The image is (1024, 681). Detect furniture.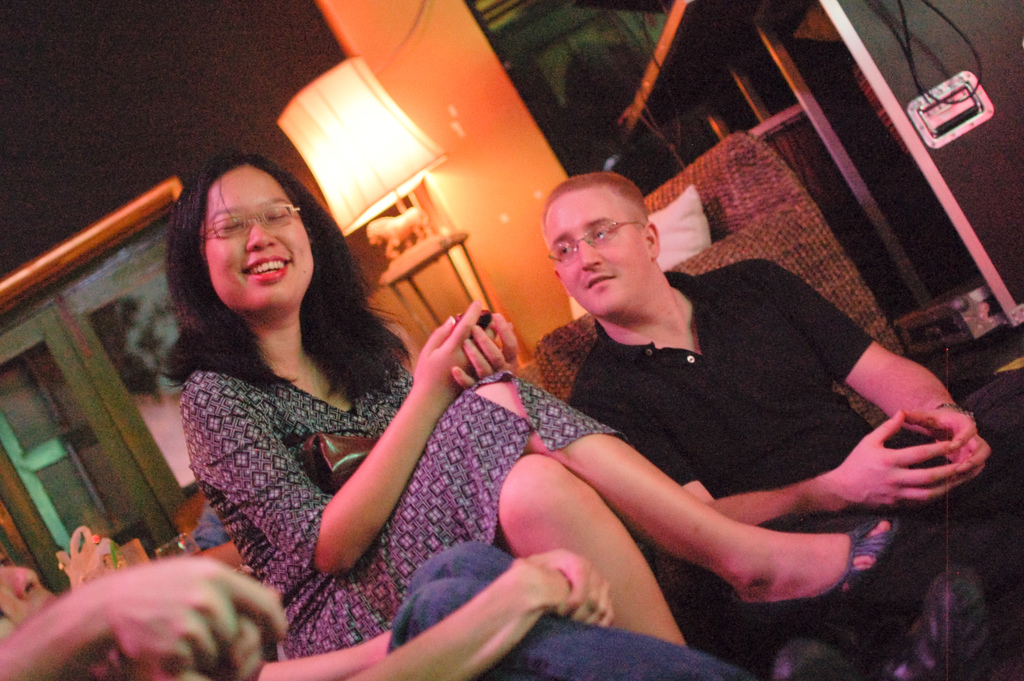
Detection: x1=376 y1=232 x2=495 y2=341.
